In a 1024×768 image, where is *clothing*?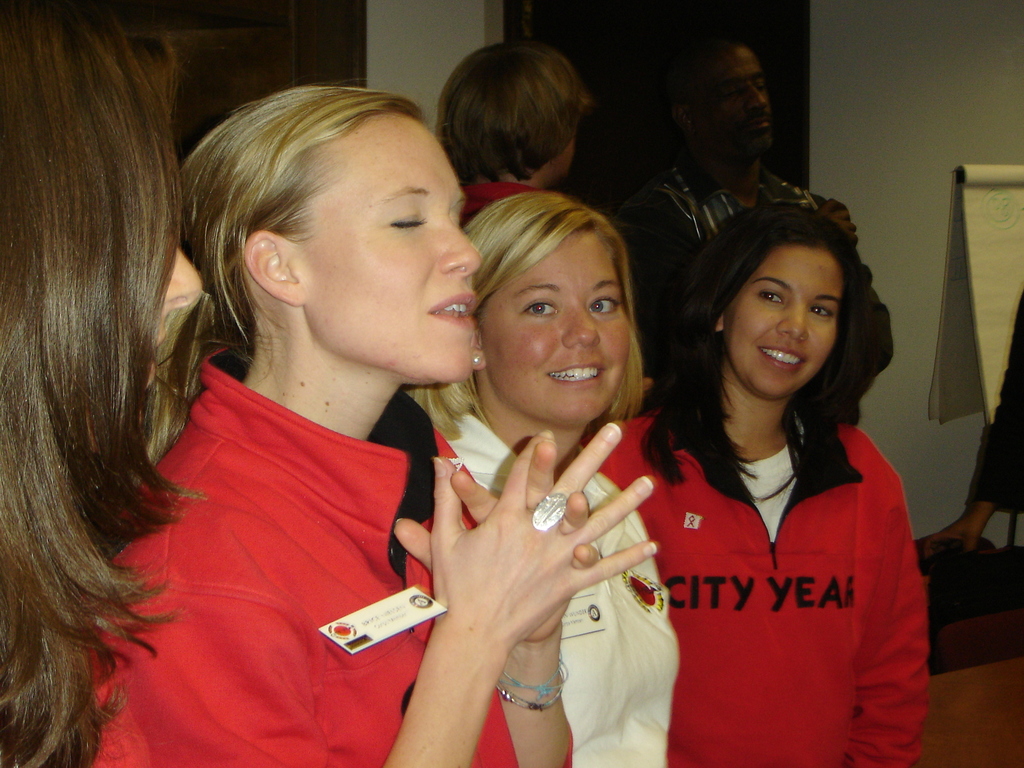
pyautogui.locateOnScreen(635, 383, 939, 735).
